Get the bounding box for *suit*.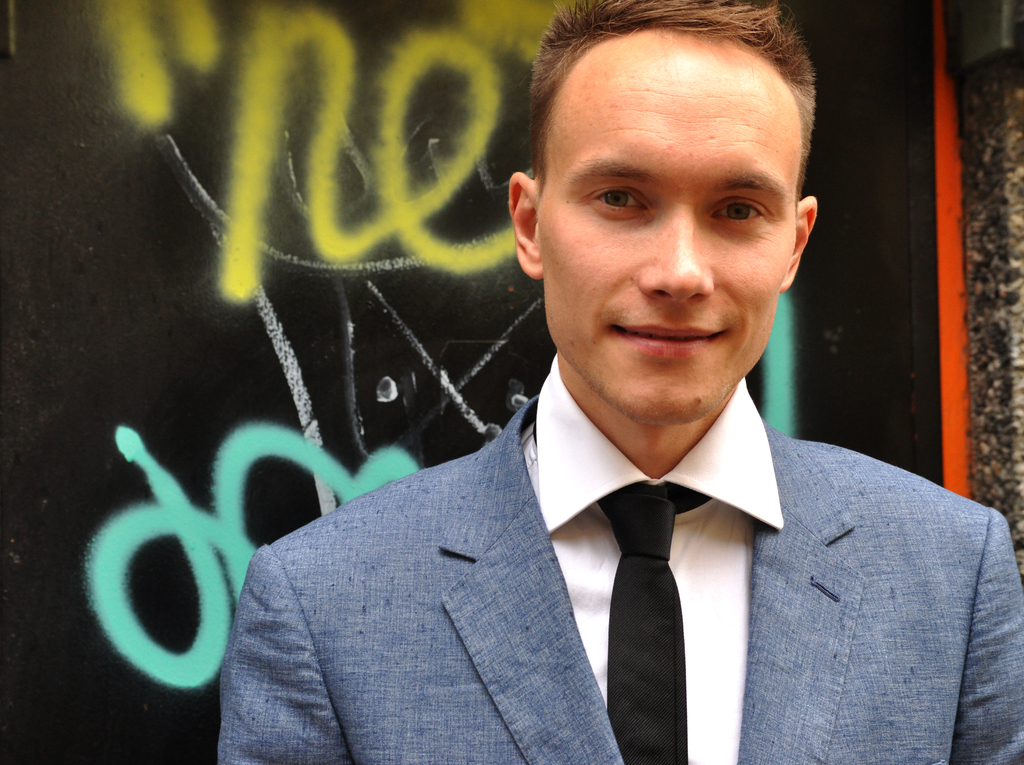
[left=220, top=399, right=1023, bottom=764].
